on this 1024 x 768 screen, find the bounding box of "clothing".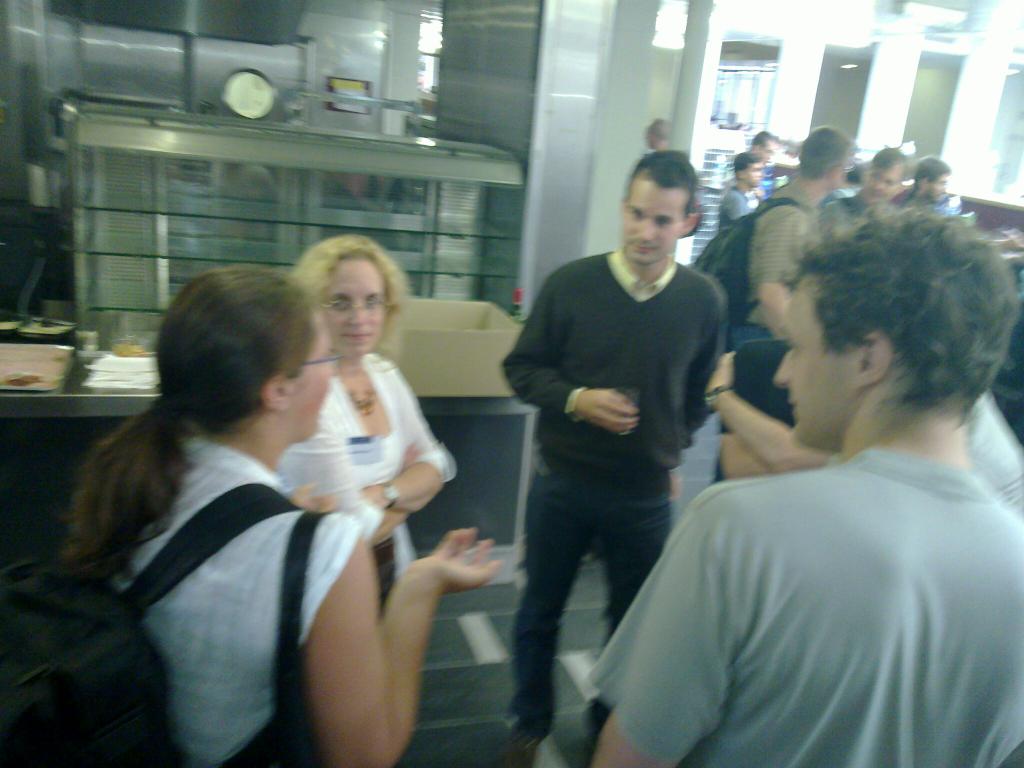
Bounding box: x1=495 y1=254 x2=725 y2=717.
